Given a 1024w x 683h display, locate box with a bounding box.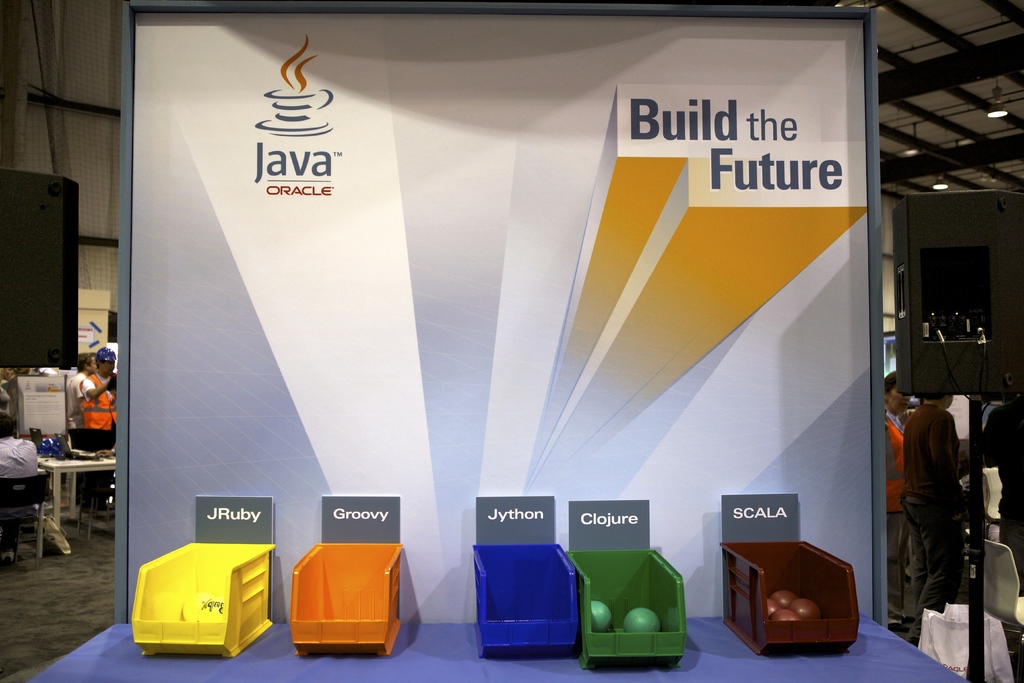
Located: (566,542,678,676).
